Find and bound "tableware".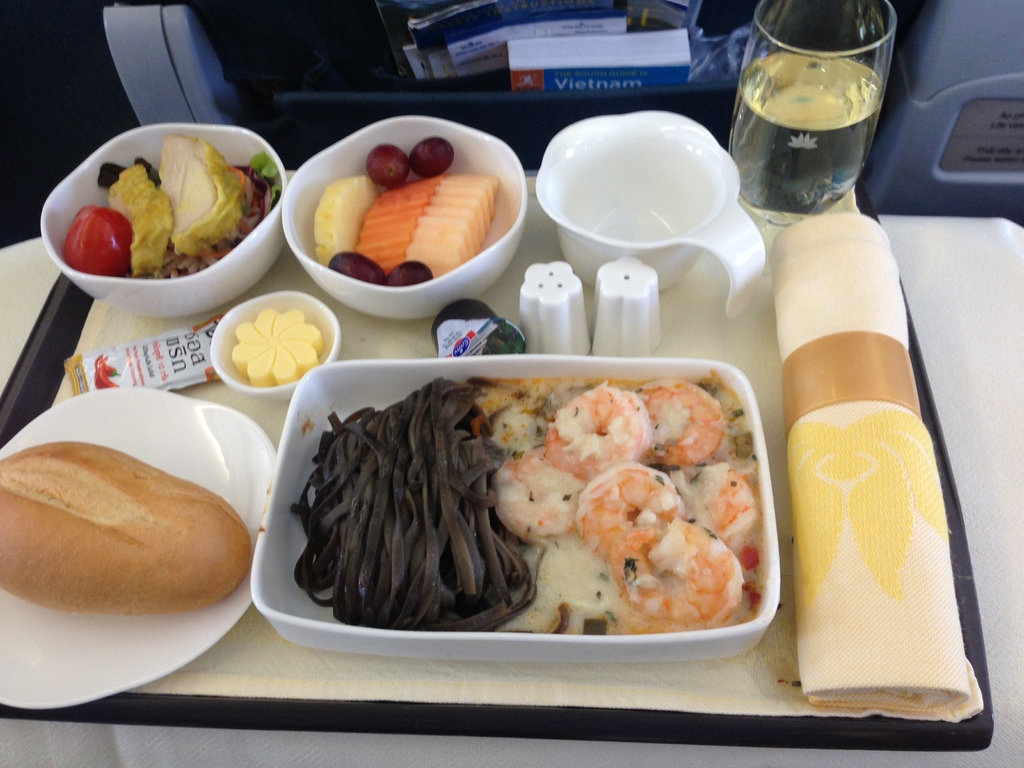
Bound: [534, 116, 754, 286].
